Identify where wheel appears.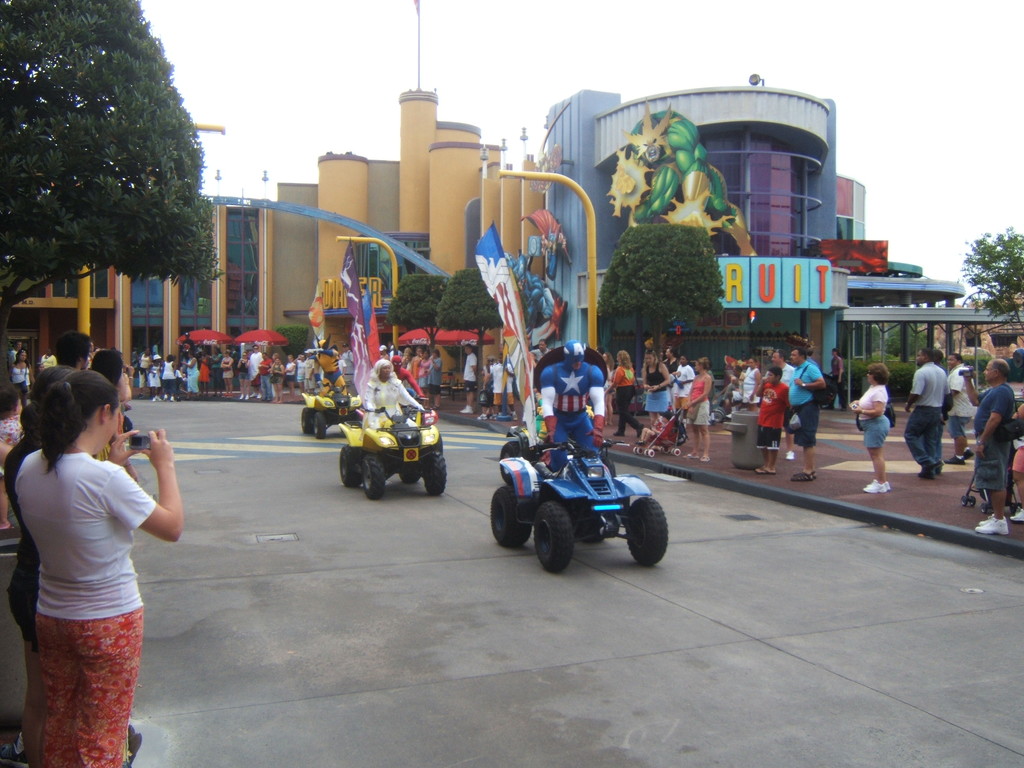
Appears at BBox(659, 444, 669, 452).
